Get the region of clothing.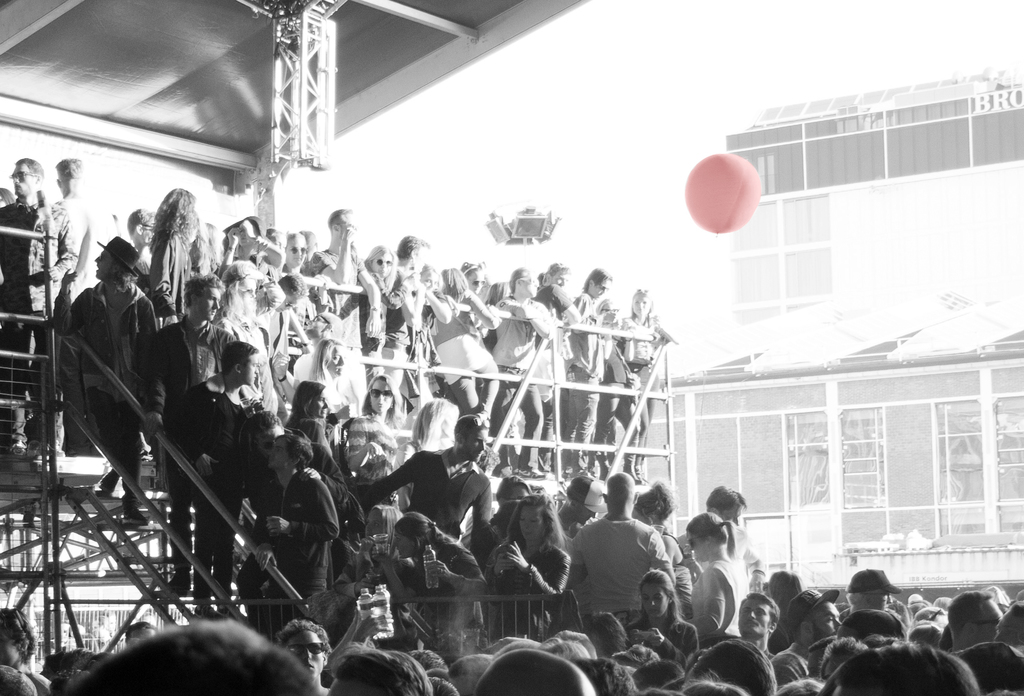
crop(369, 268, 416, 400).
